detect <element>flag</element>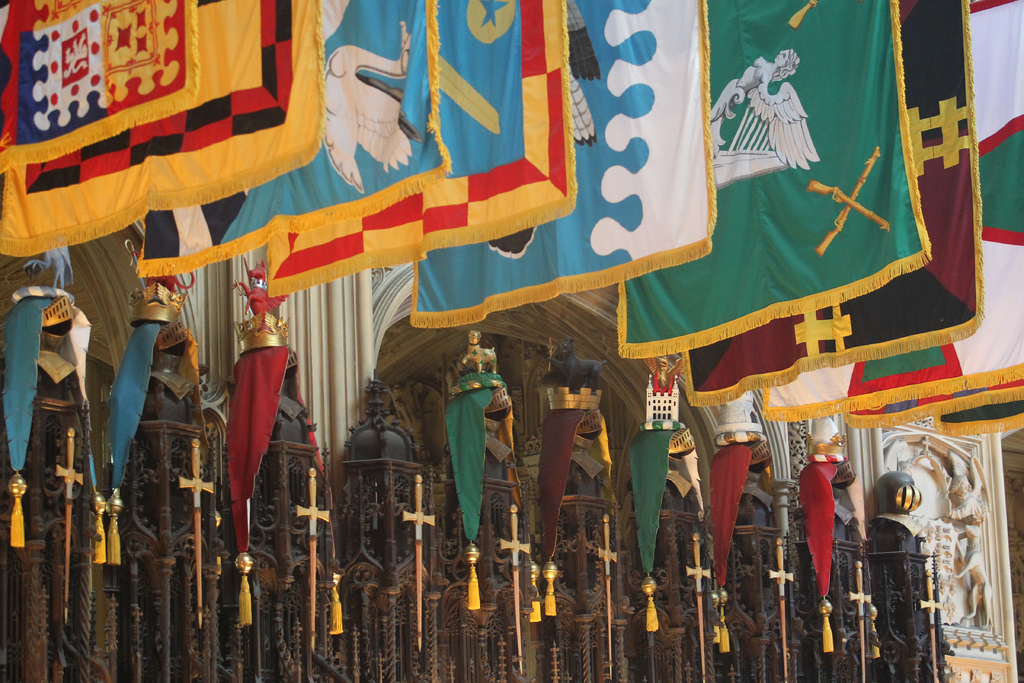
x1=134, y1=0, x2=457, y2=273
